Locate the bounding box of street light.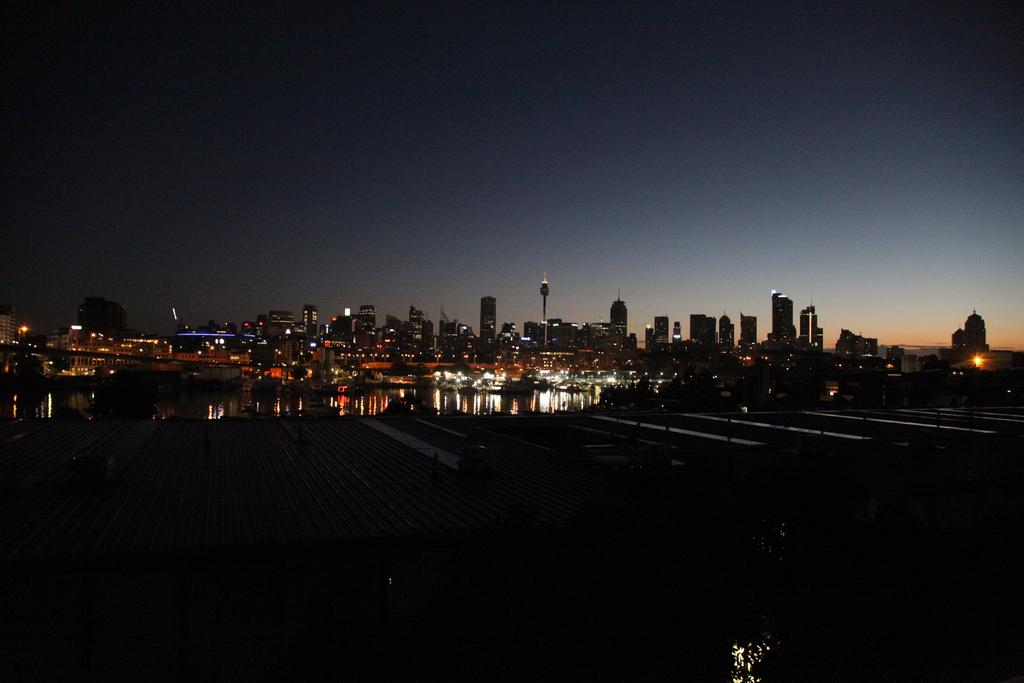
Bounding box: 358 352 362 361.
